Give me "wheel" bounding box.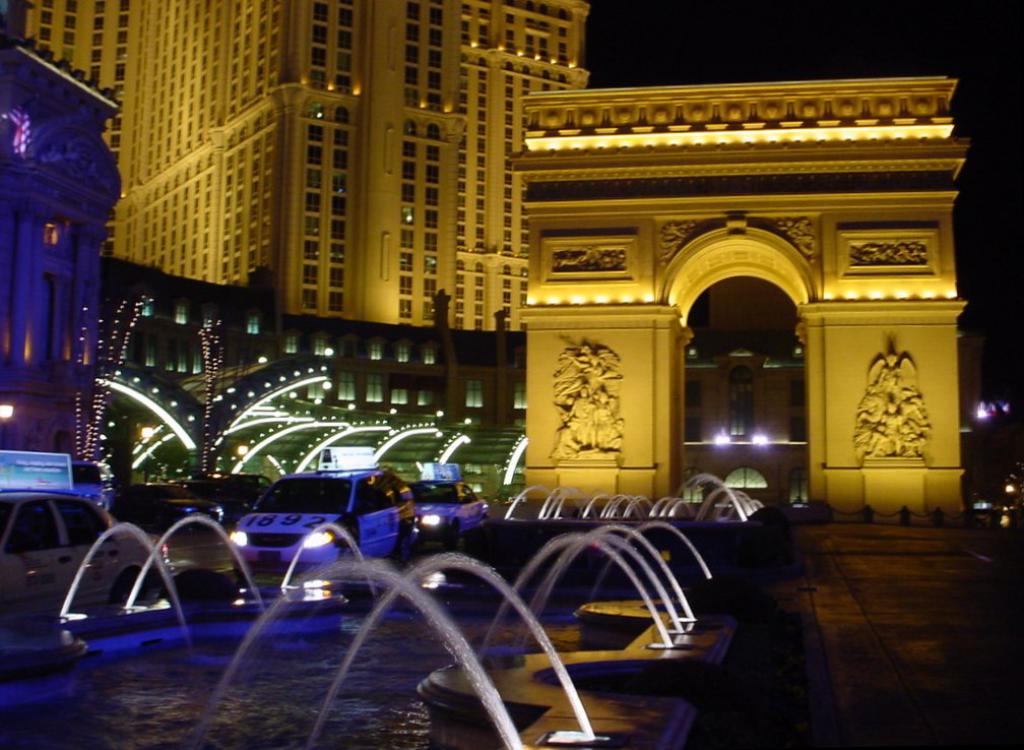
locate(401, 514, 418, 553).
